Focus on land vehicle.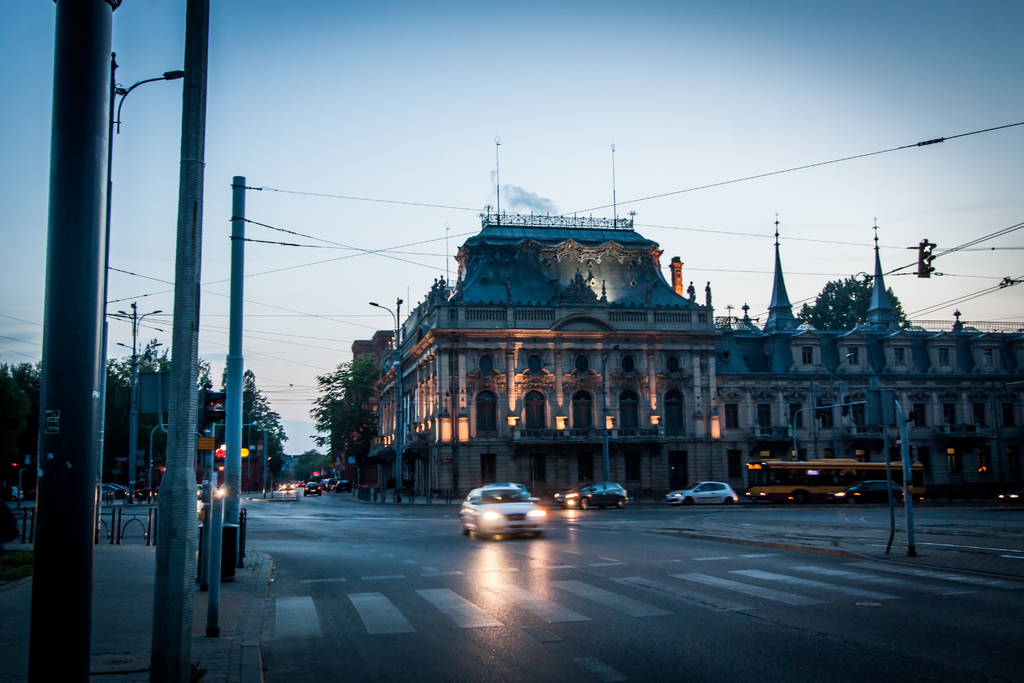
Focused at BBox(743, 457, 929, 508).
